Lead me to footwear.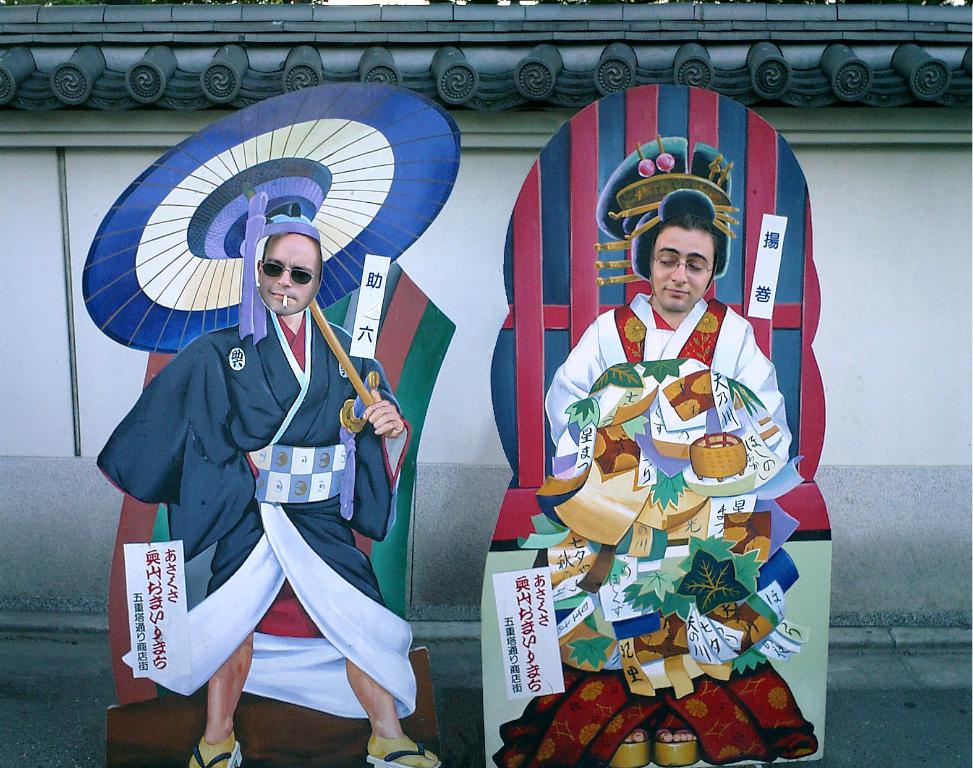
Lead to Rect(190, 742, 253, 767).
